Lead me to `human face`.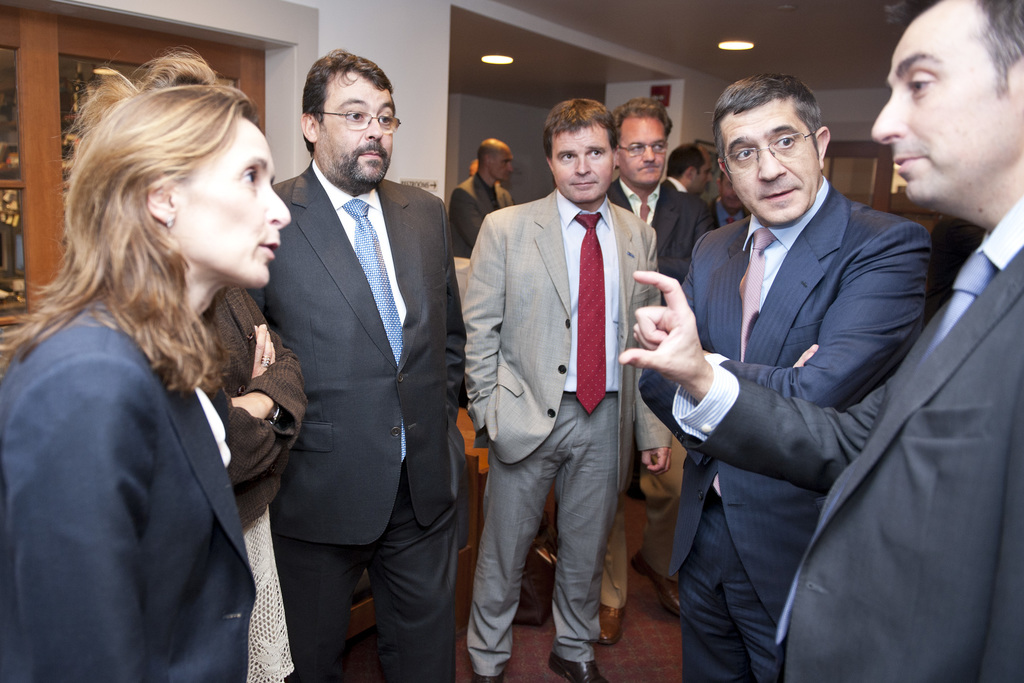
Lead to Rect(714, 99, 823, 223).
